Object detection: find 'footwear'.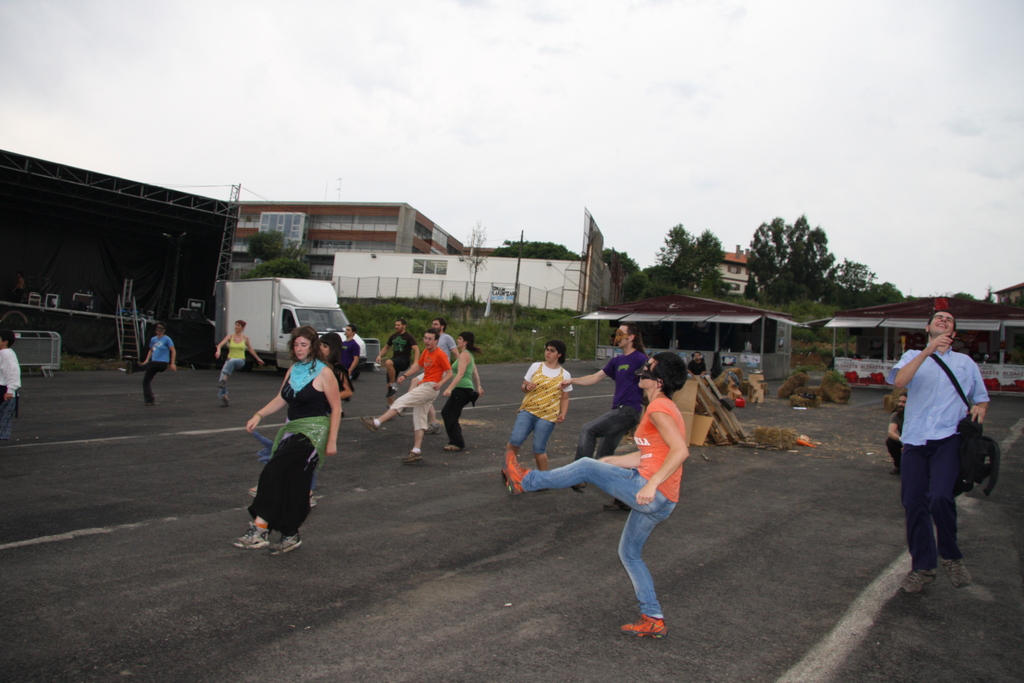
region(618, 613, 667, 634).
